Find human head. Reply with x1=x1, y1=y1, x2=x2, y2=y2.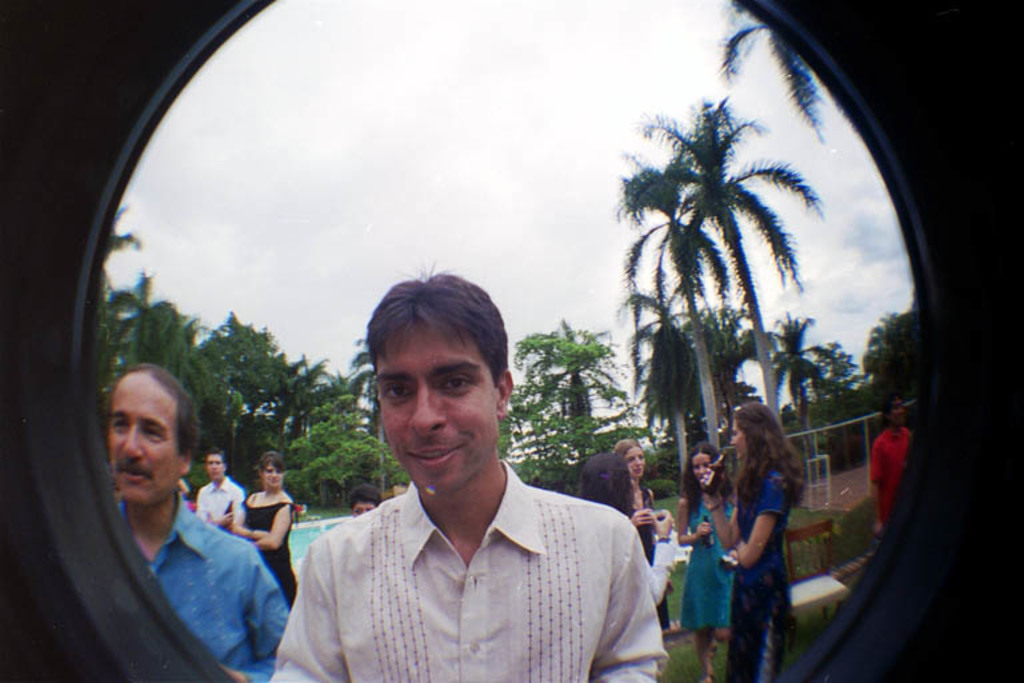
x1=205, y1=447, x2=231, y2=483.
